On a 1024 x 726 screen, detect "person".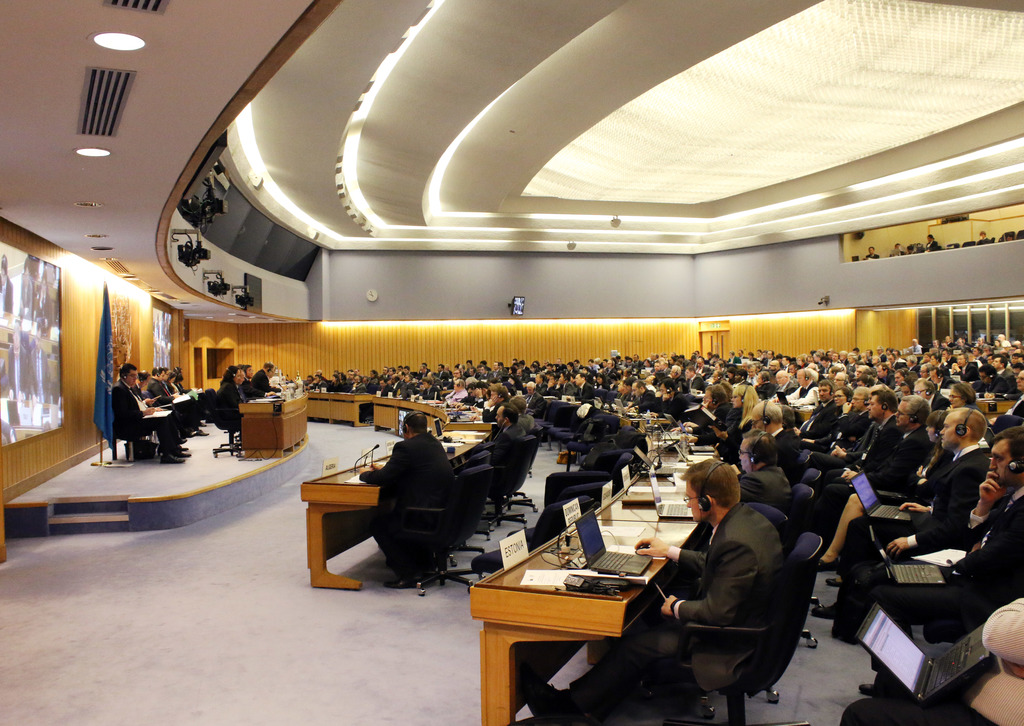
[x1=865, y1=246, x2=876, y2=261].
